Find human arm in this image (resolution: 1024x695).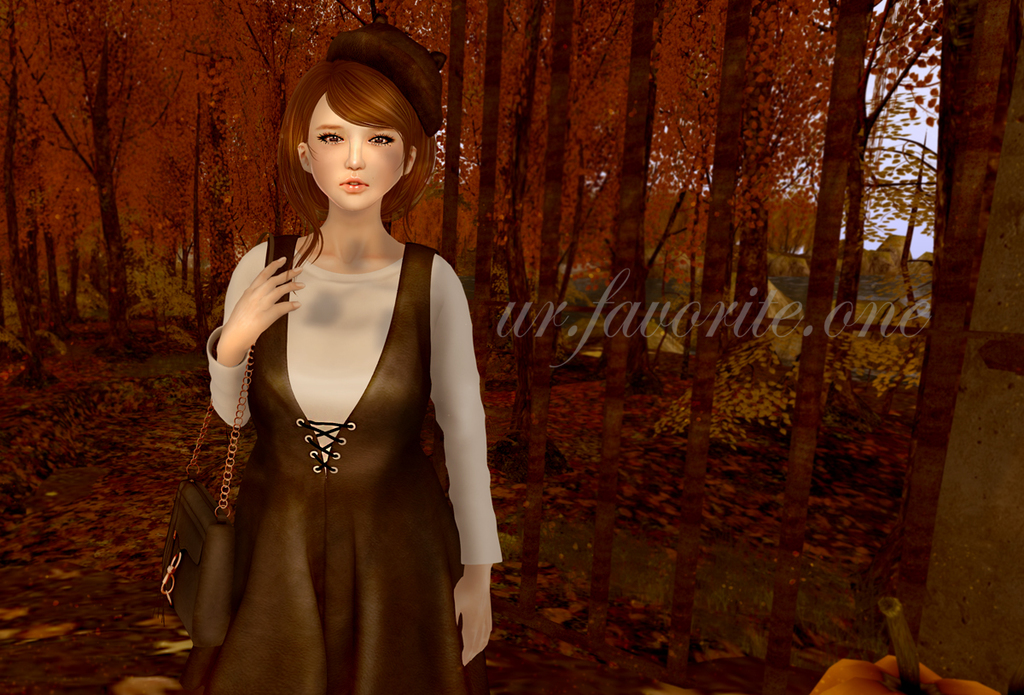
locate(434, 251, 508, 667).
